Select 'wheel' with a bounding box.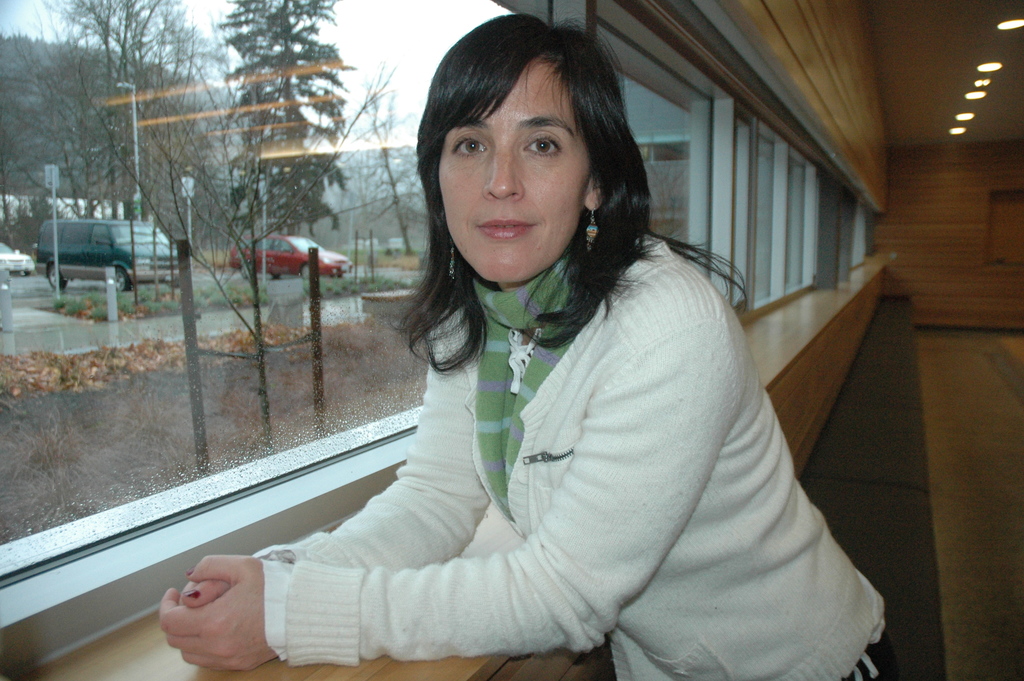
l=113, t=262, r=128, b=290.
